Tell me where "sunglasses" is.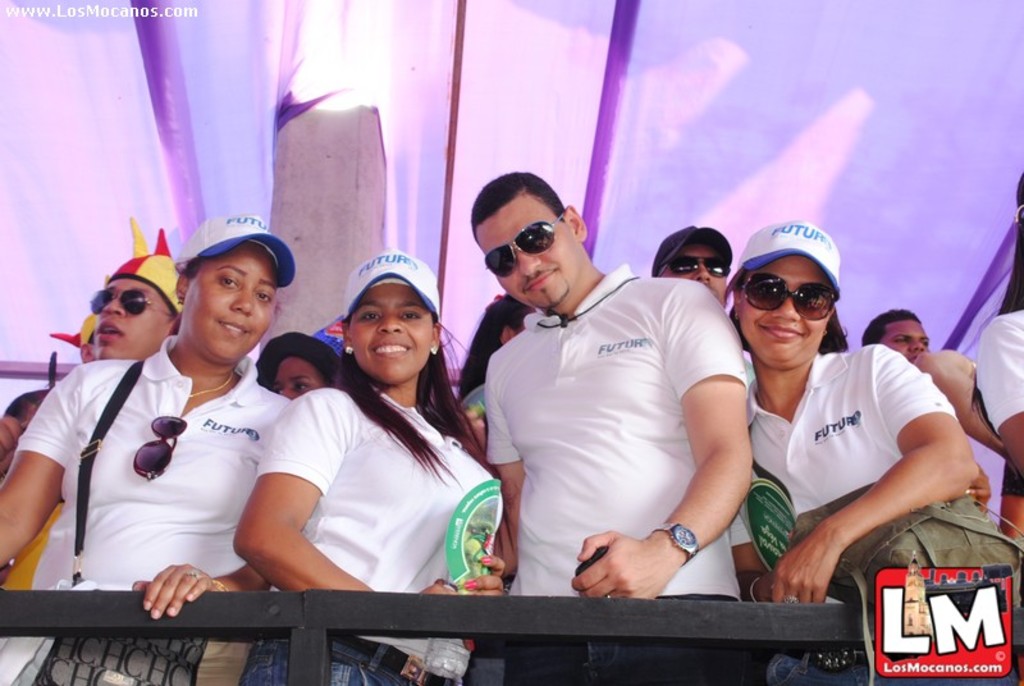
"sunglasses" is at 134:413:187:479.
